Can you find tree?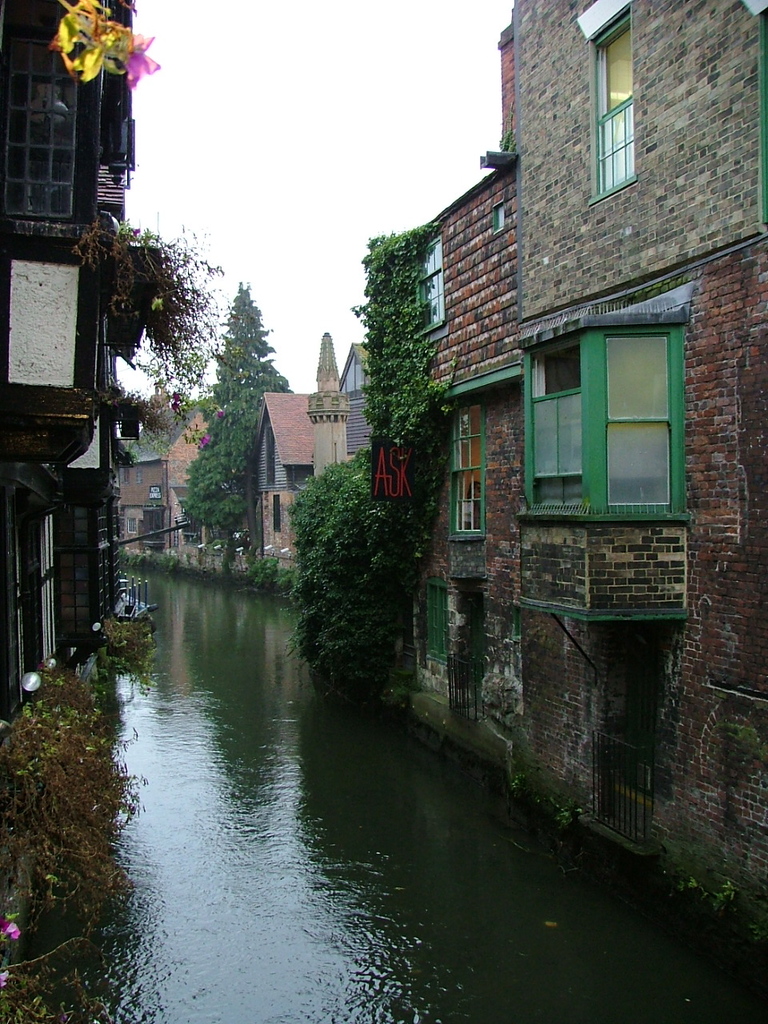
Yes, bounding box: 178/286/295/574.
